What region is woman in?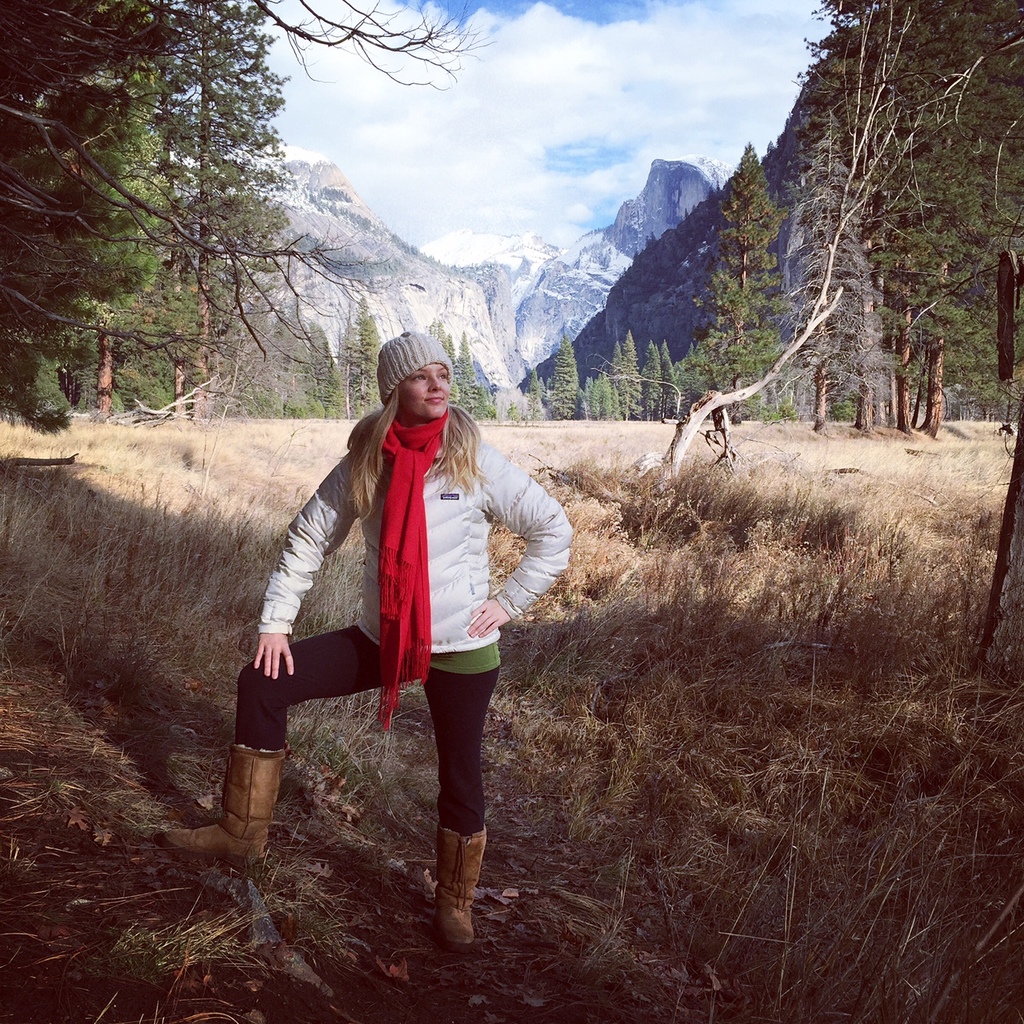
(left=246, top=345, right=573, bottom=938).
